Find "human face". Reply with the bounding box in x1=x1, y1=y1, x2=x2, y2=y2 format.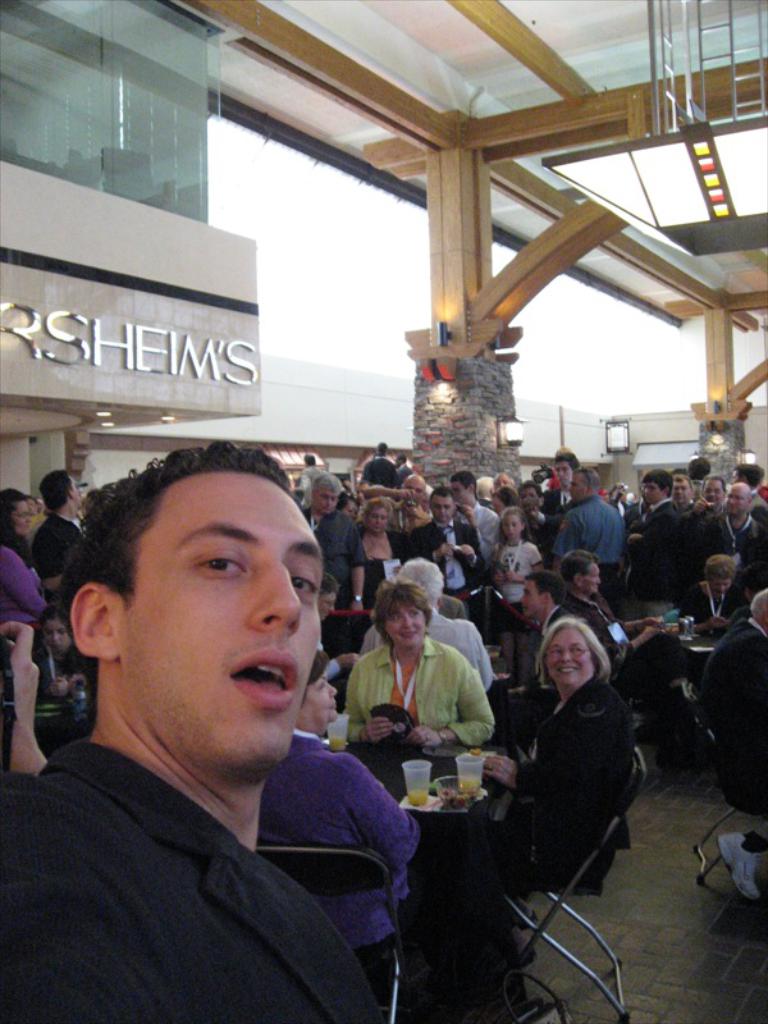
x1=498, y1=512, x2=529, y2=540.
